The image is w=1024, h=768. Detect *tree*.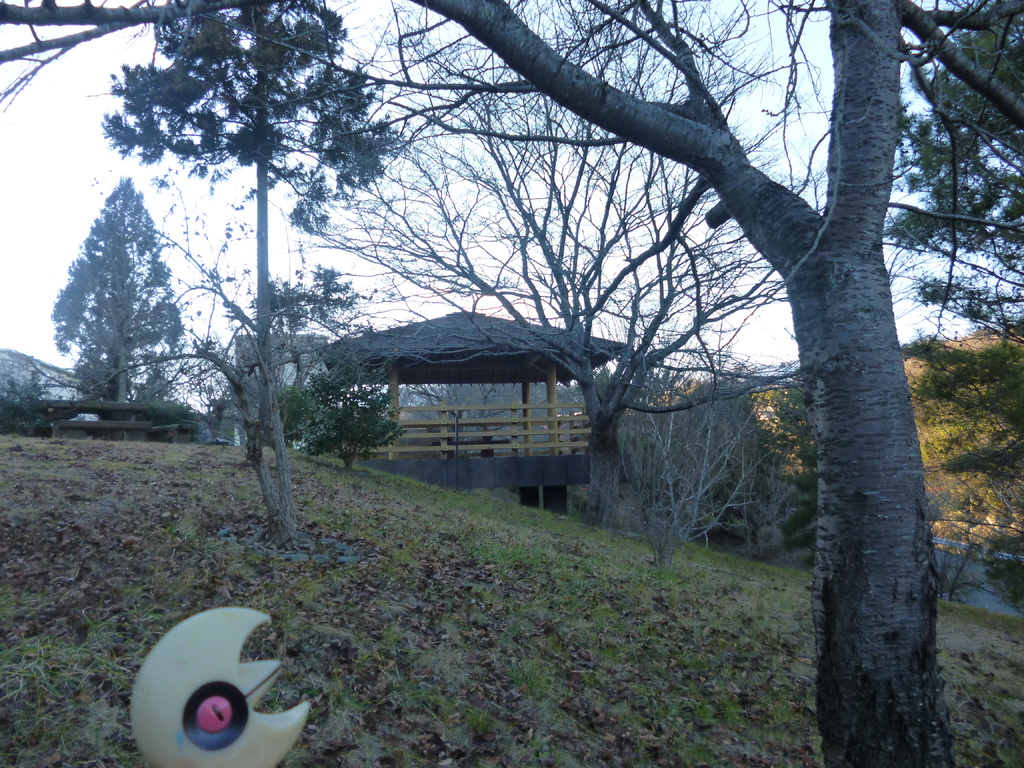
Detection: box(913, 328, 1018, 579).
